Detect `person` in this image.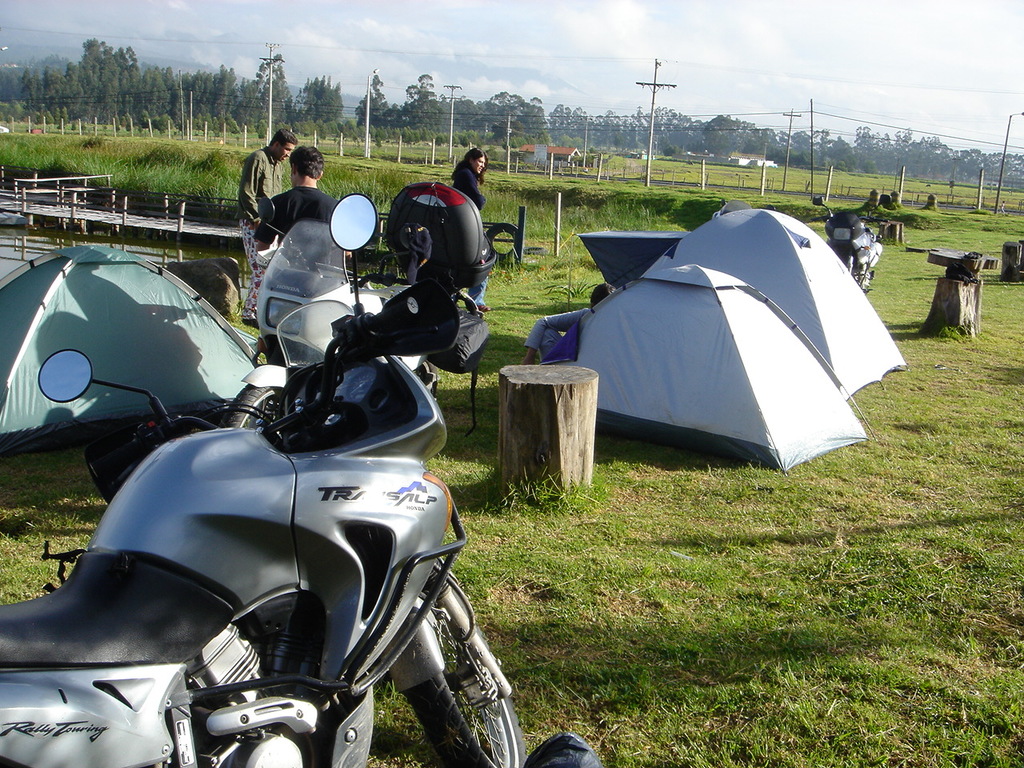
Detection: [x1=451, y1=144, x2=491, y2=314].
